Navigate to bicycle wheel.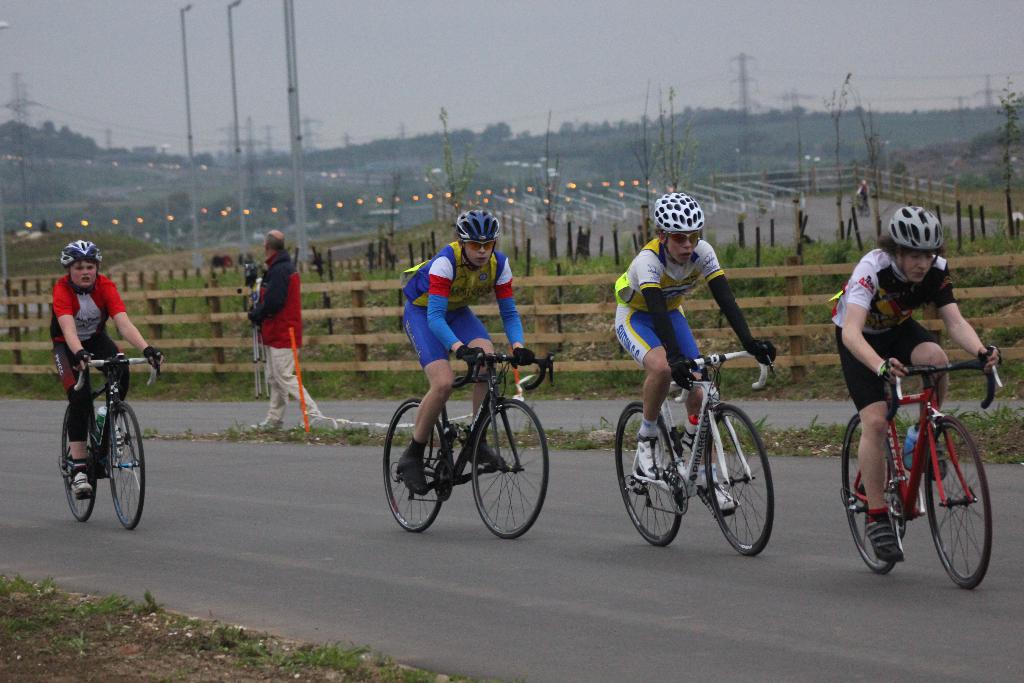
Navigation target: bbox(701, 402, 776, 558).
